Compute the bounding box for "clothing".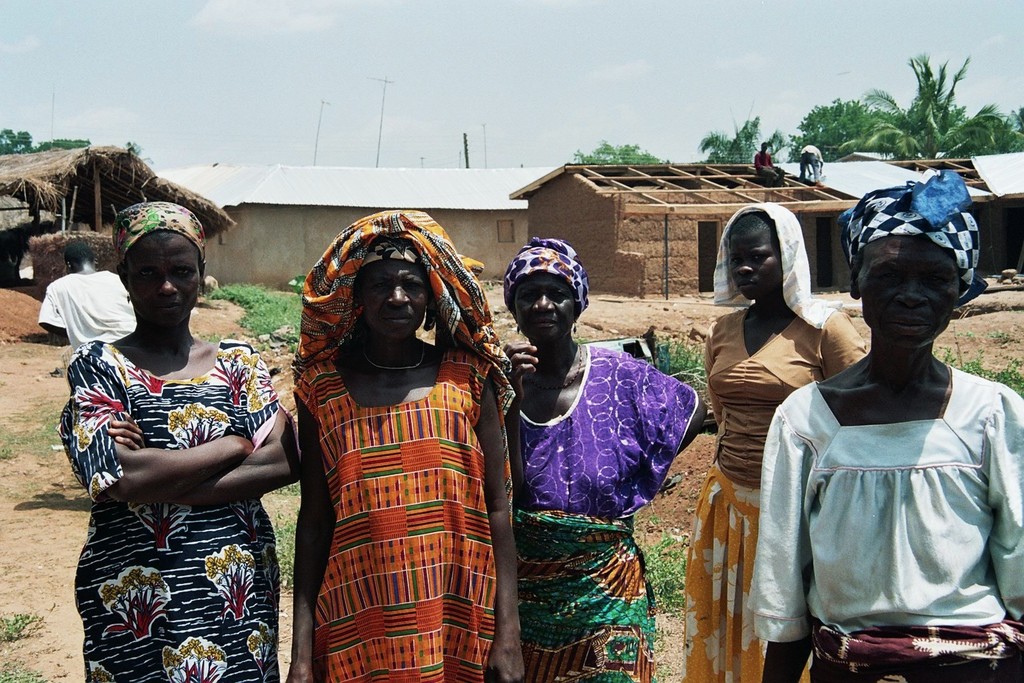
x1=34 y1=267 x2=134 y2=357.
